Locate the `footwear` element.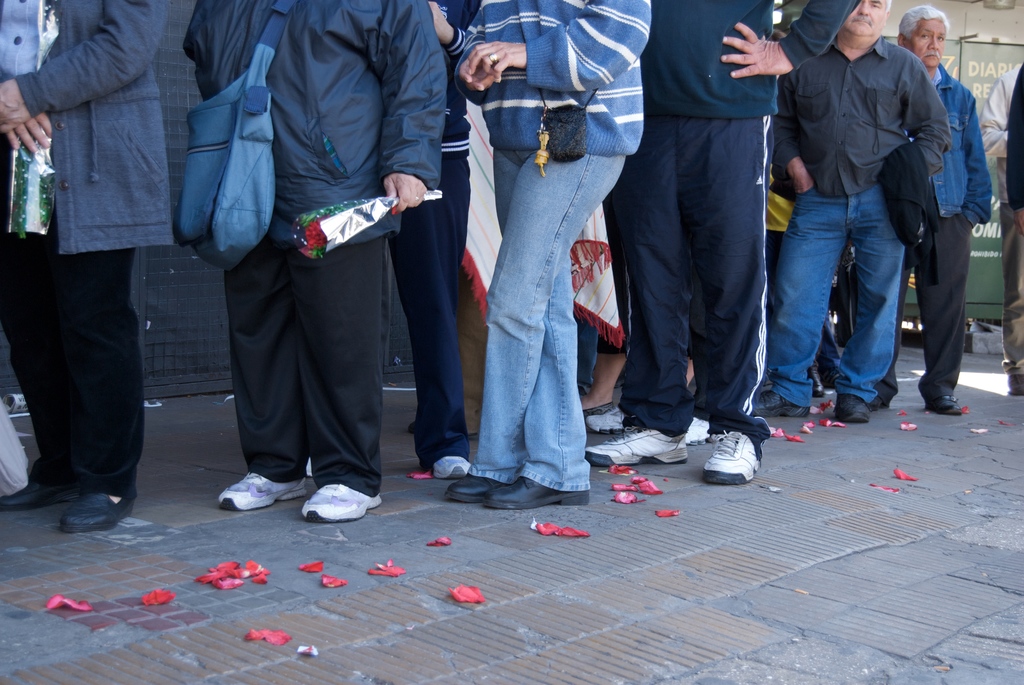
Element bbox: locate(0, 481, 79, 510).
